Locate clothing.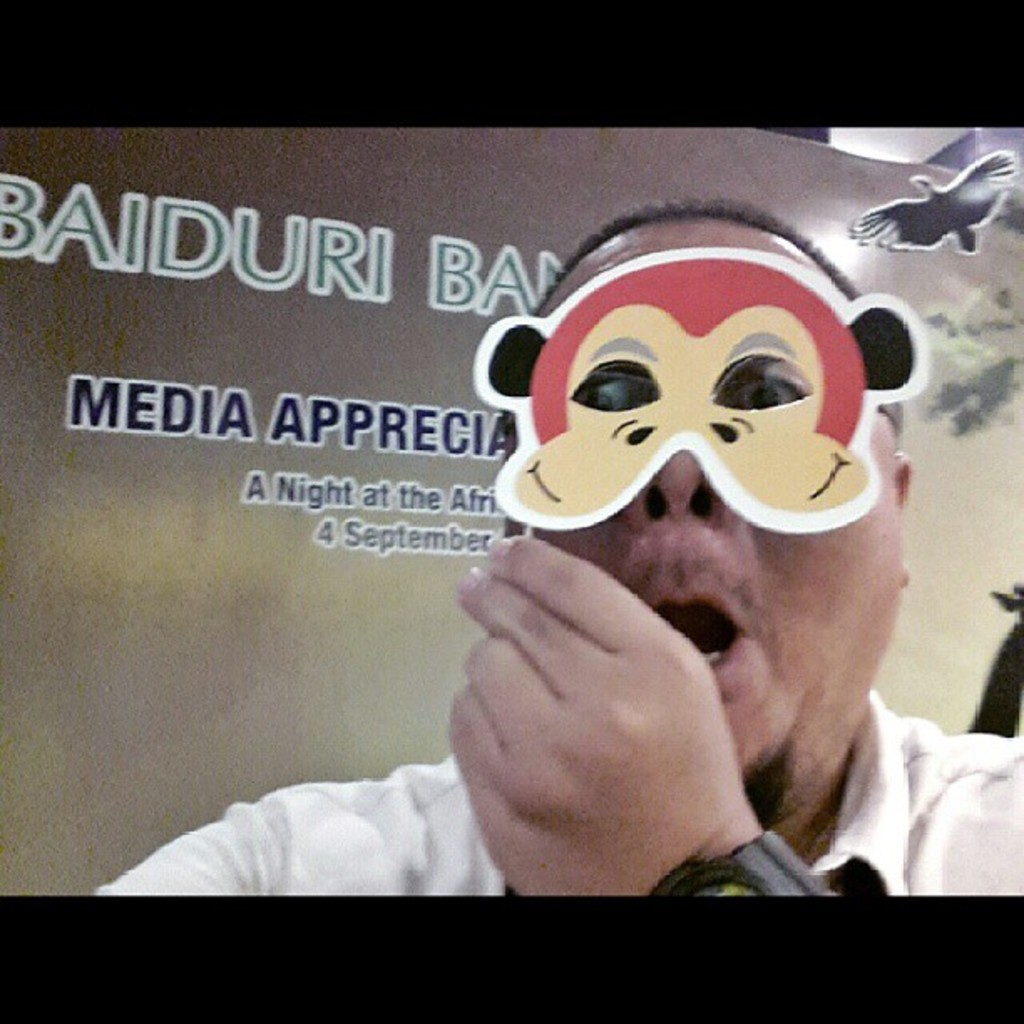
Bounding box: 254,522,925,935.
